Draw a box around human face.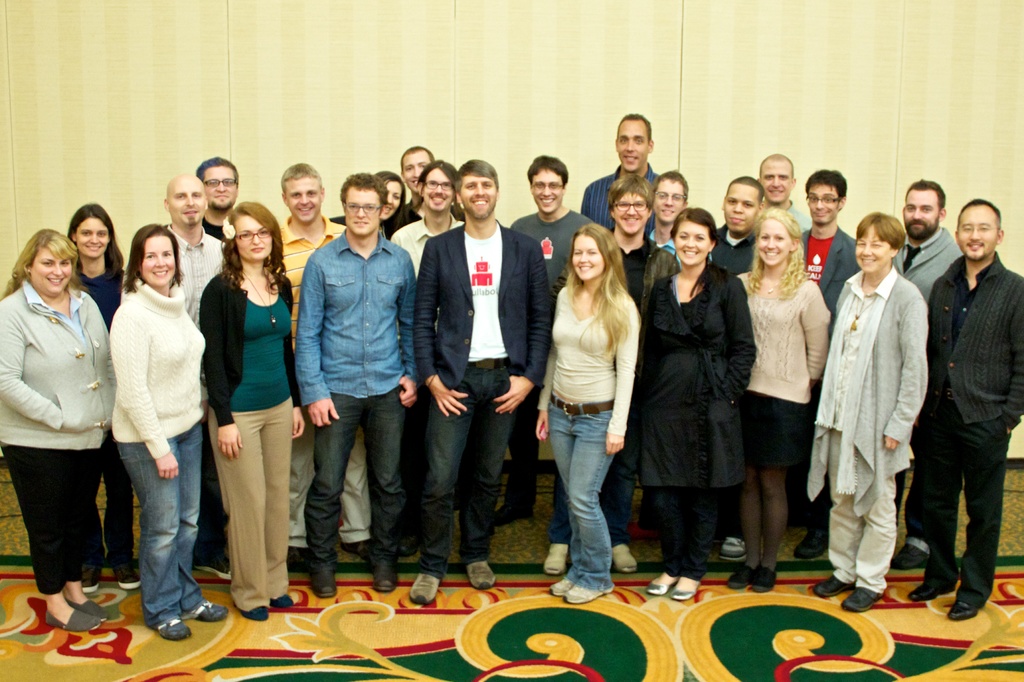
339:187:380:235.
